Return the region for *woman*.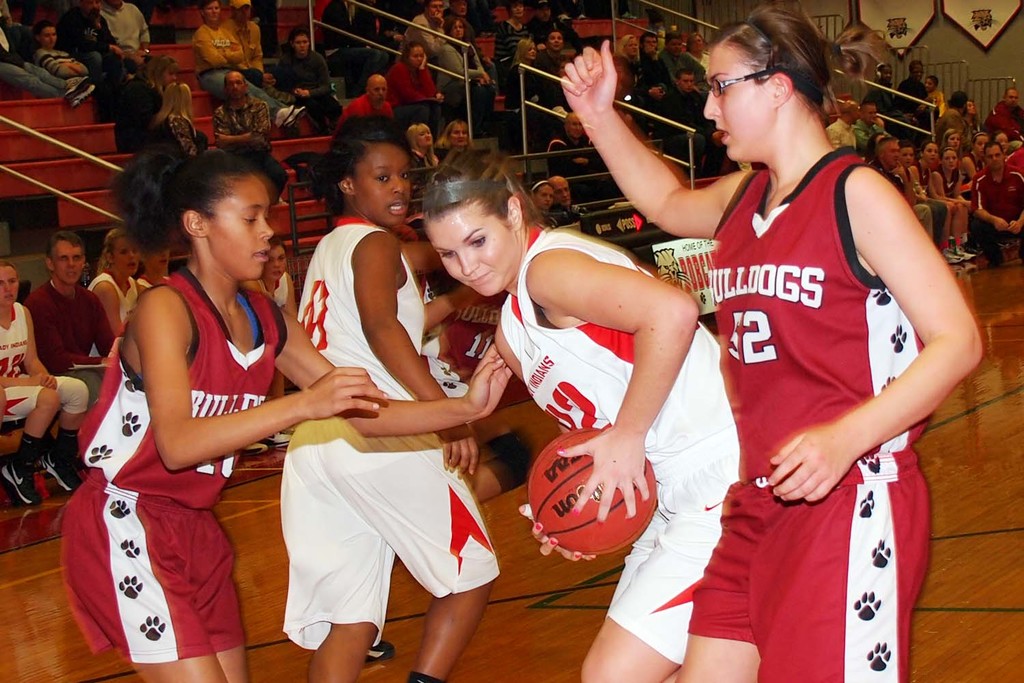
988/139/1011/180.
